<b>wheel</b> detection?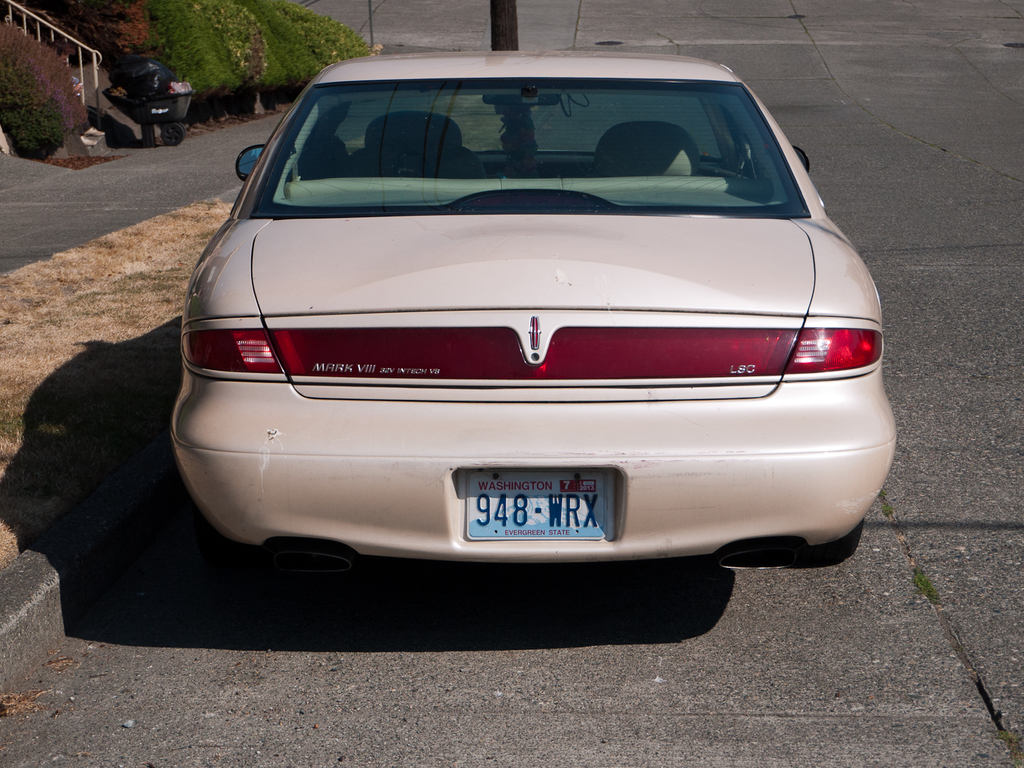
pyautogui.locateOnScreen(803, 520, 863, 550)
